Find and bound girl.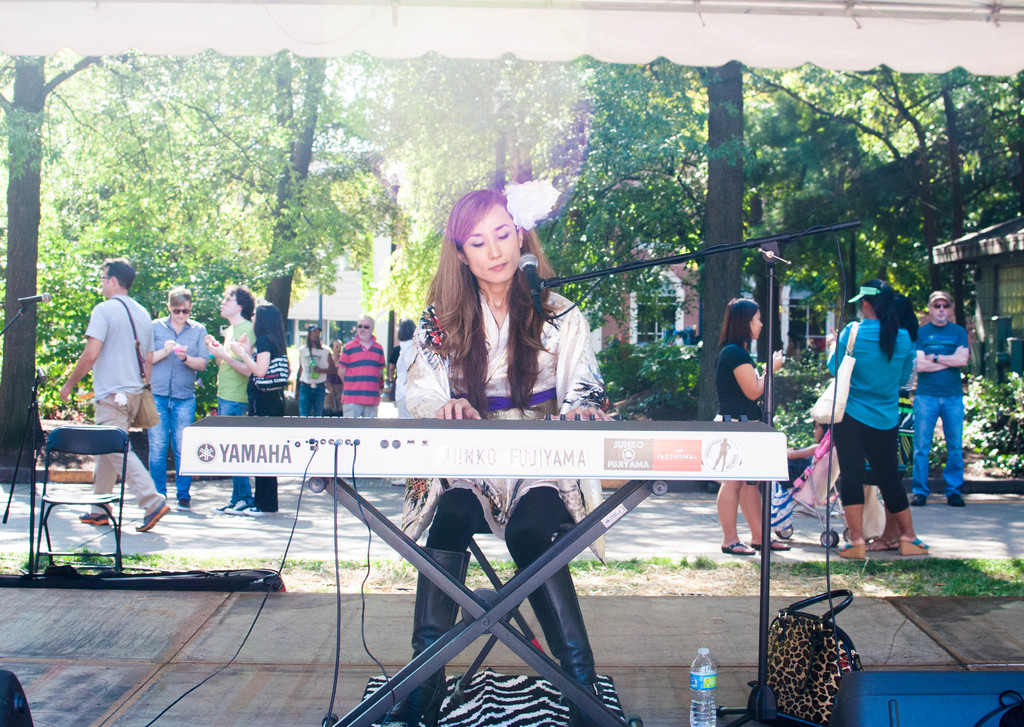
Bound: {"x1": 233, "y1": 297, "x2": 291, "y2": 519}.
